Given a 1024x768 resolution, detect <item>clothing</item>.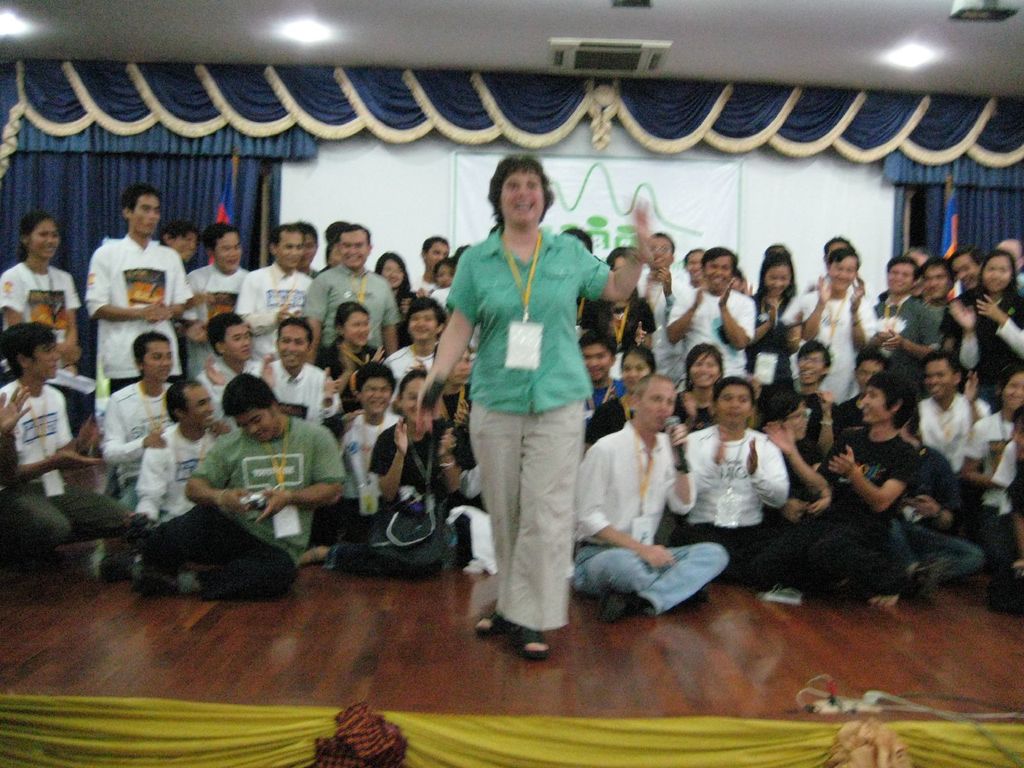
region(570, 419, 727, 617).
